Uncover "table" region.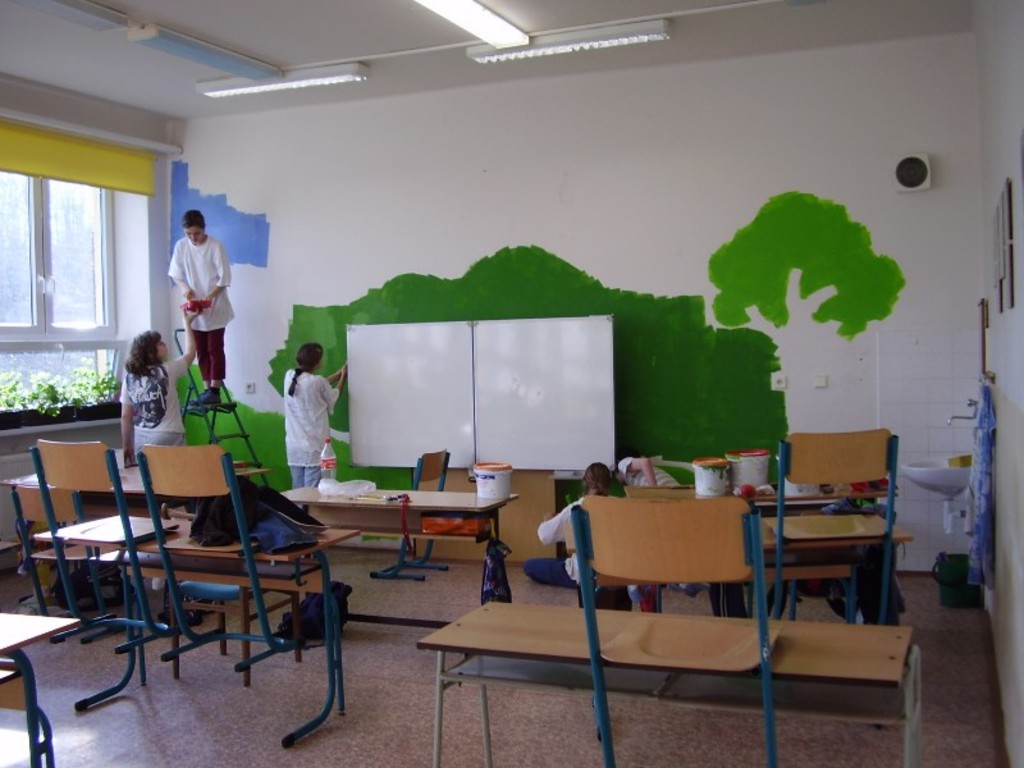
Uncovered: <bbox>411, 591, 918, 767</bbox>.
